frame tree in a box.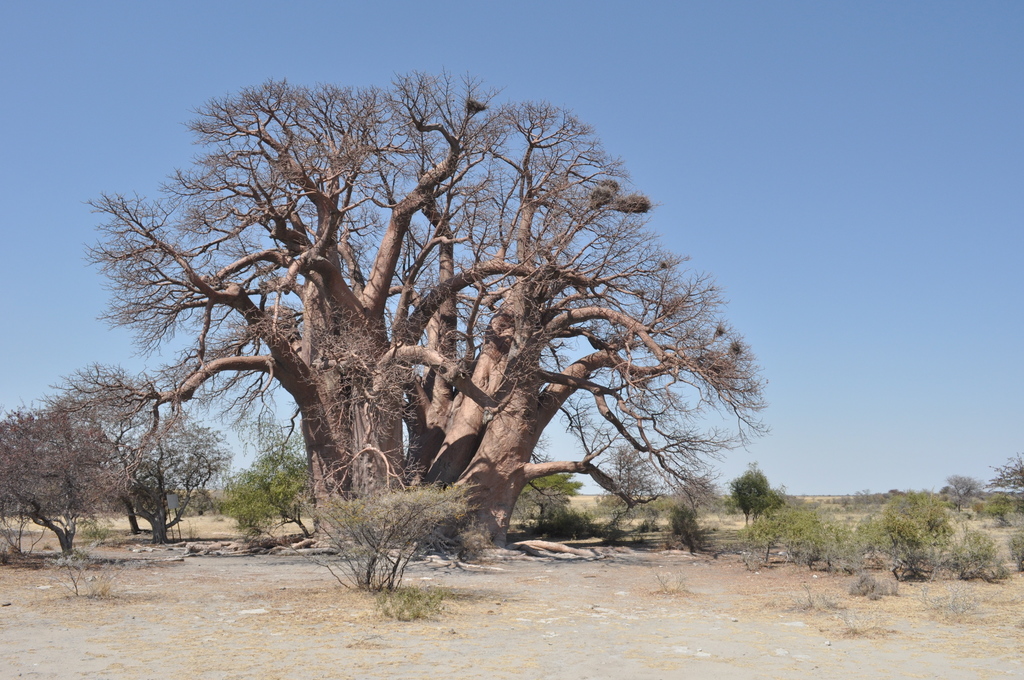
(991, 459, 1023, 491).
